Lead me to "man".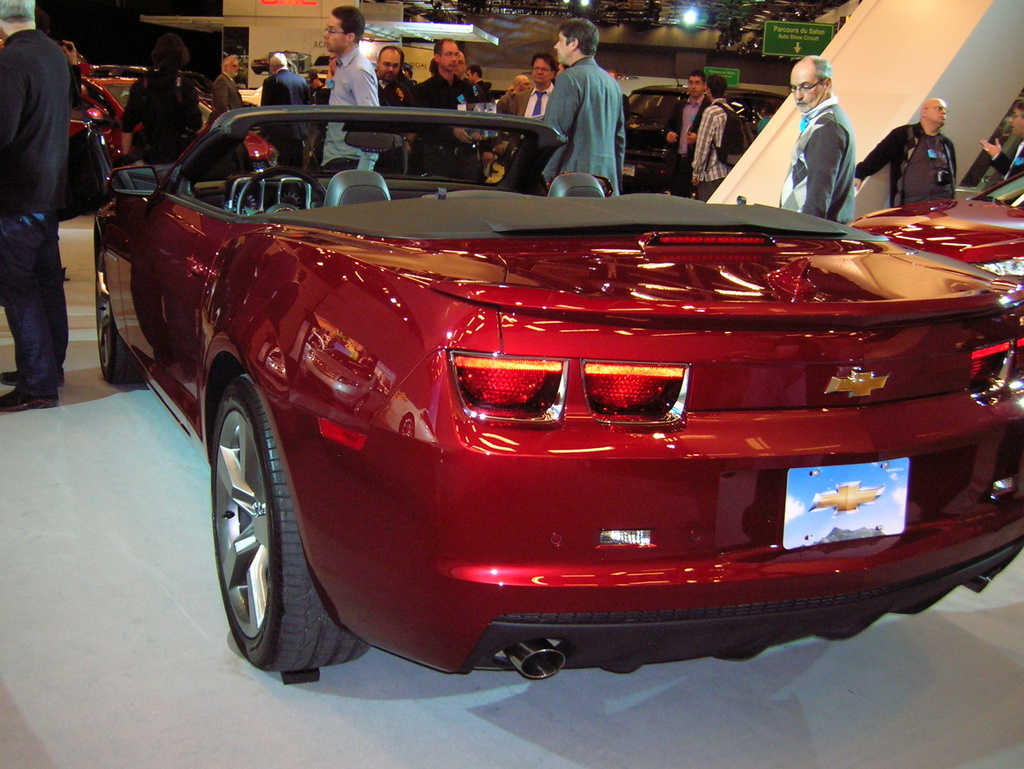
Lead to box=[543, 23, 620, 207].
